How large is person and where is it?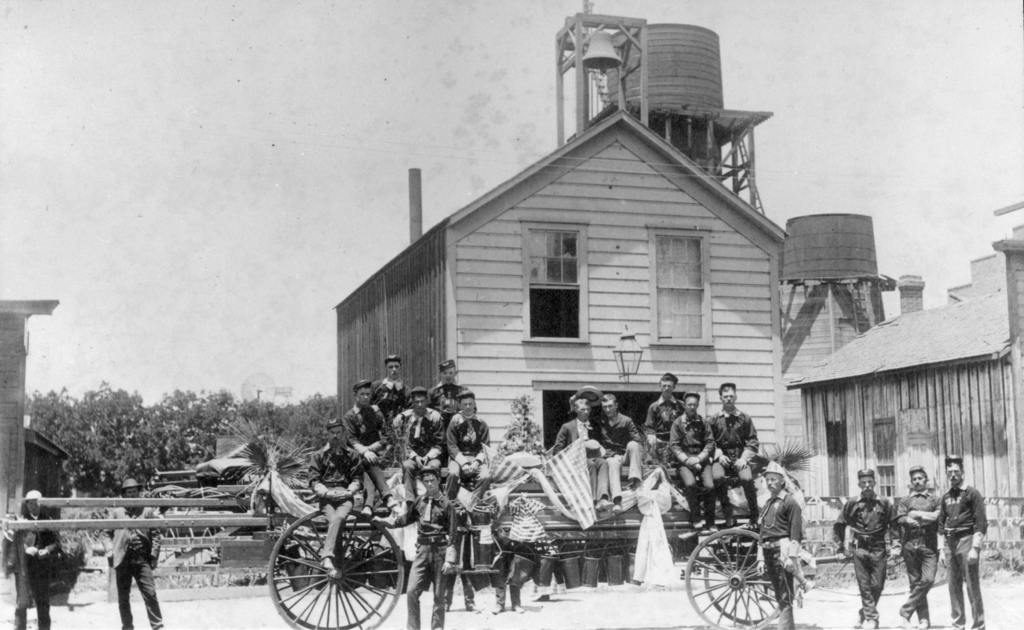
Bounding box: l=404, t=459, r=463, b=629.
